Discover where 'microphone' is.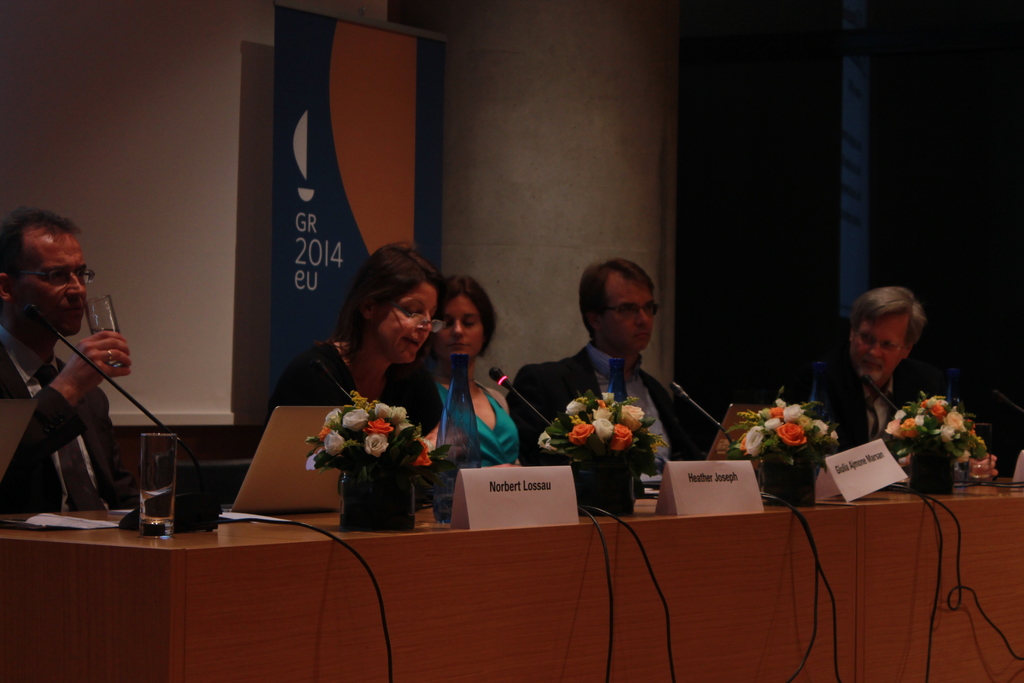
Discovered at bbox=(21, 299, 220, 536).
